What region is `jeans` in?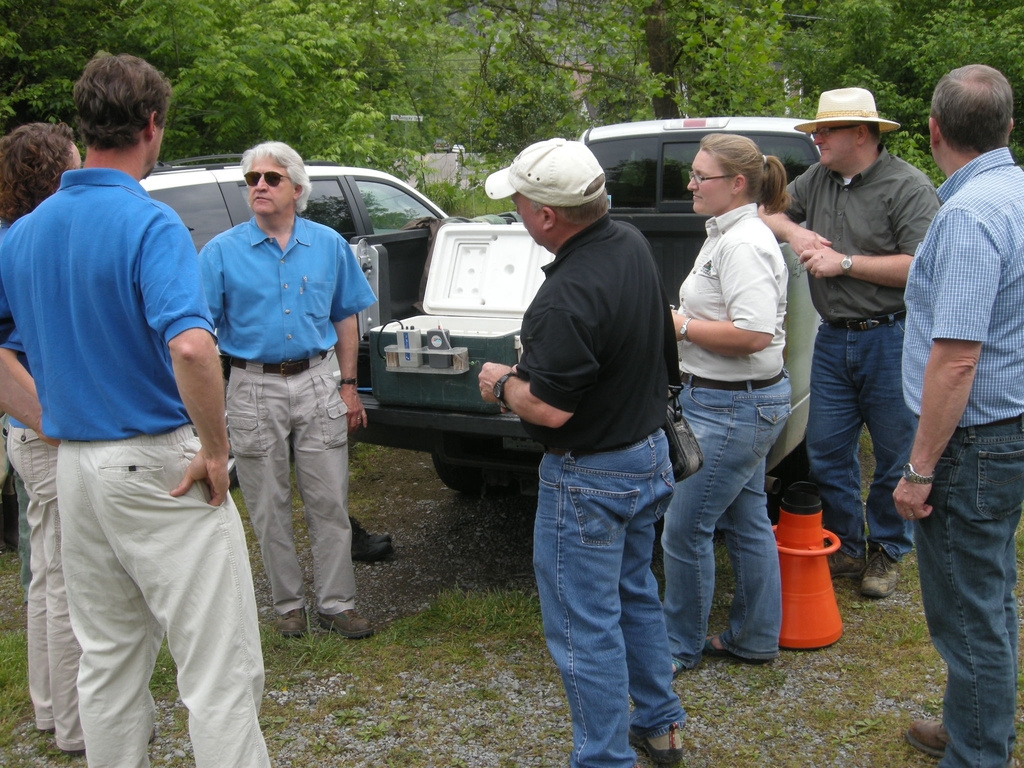
657/376/796/667.
